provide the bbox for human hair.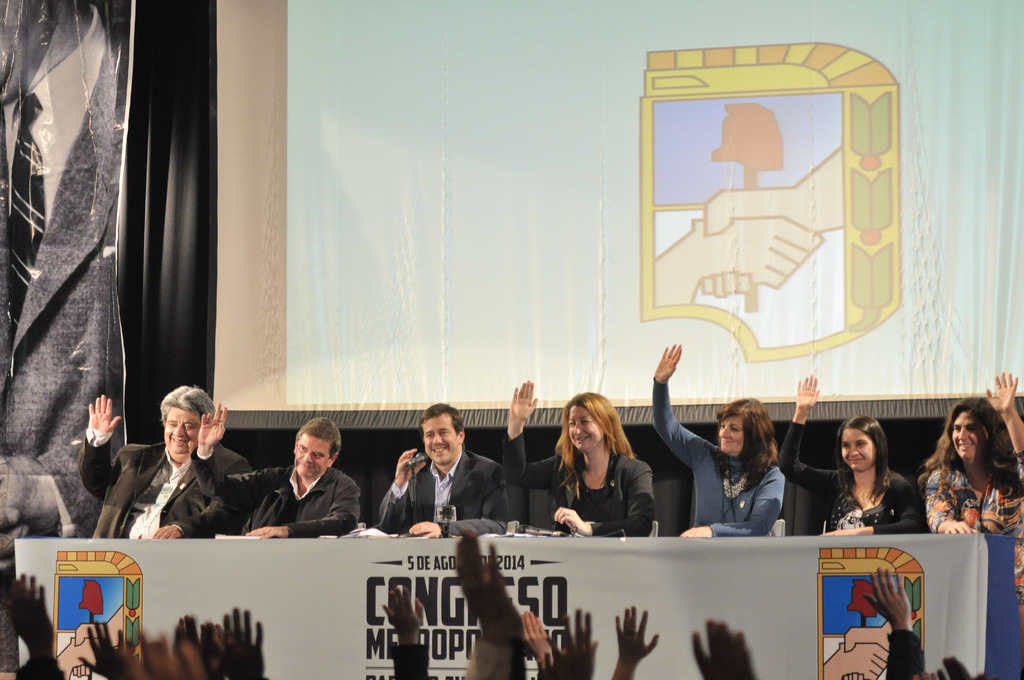
box(917, 396, 1014, 499).
